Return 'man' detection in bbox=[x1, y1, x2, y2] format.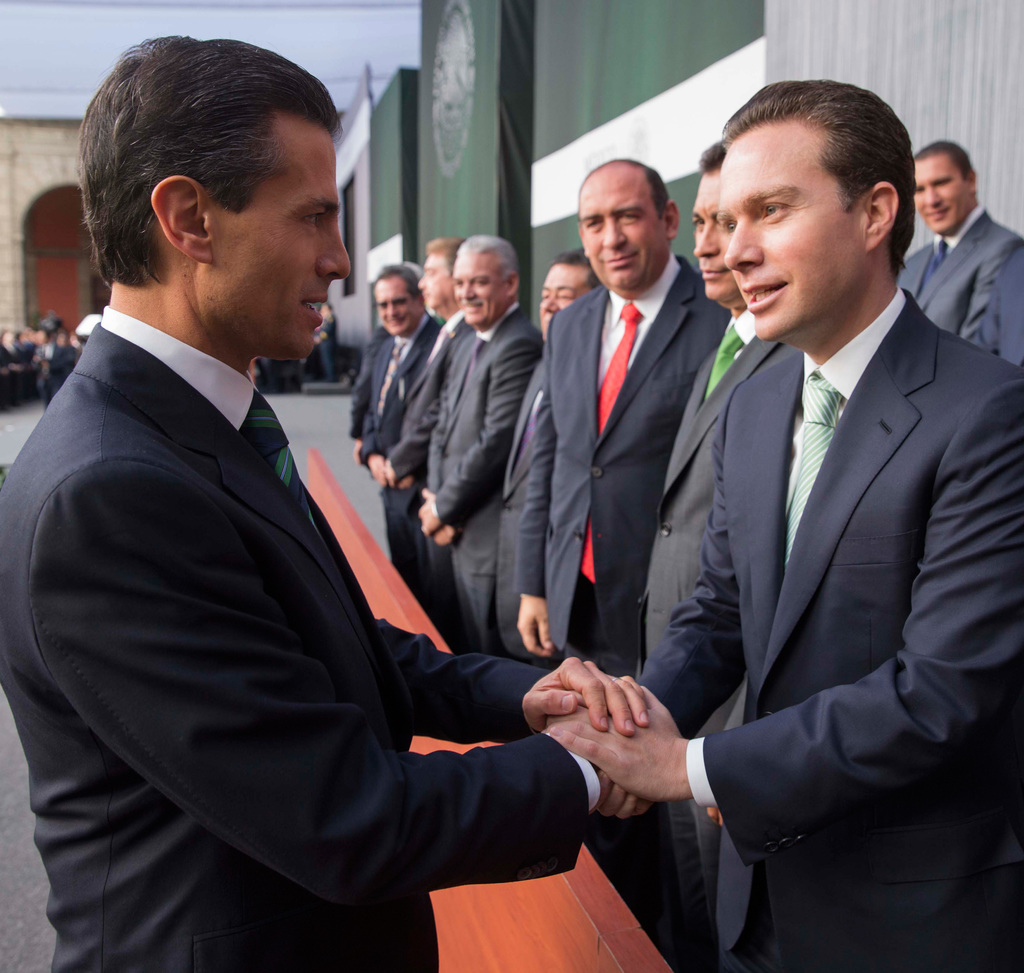
bbox=[899, 135, 1023, 368].
